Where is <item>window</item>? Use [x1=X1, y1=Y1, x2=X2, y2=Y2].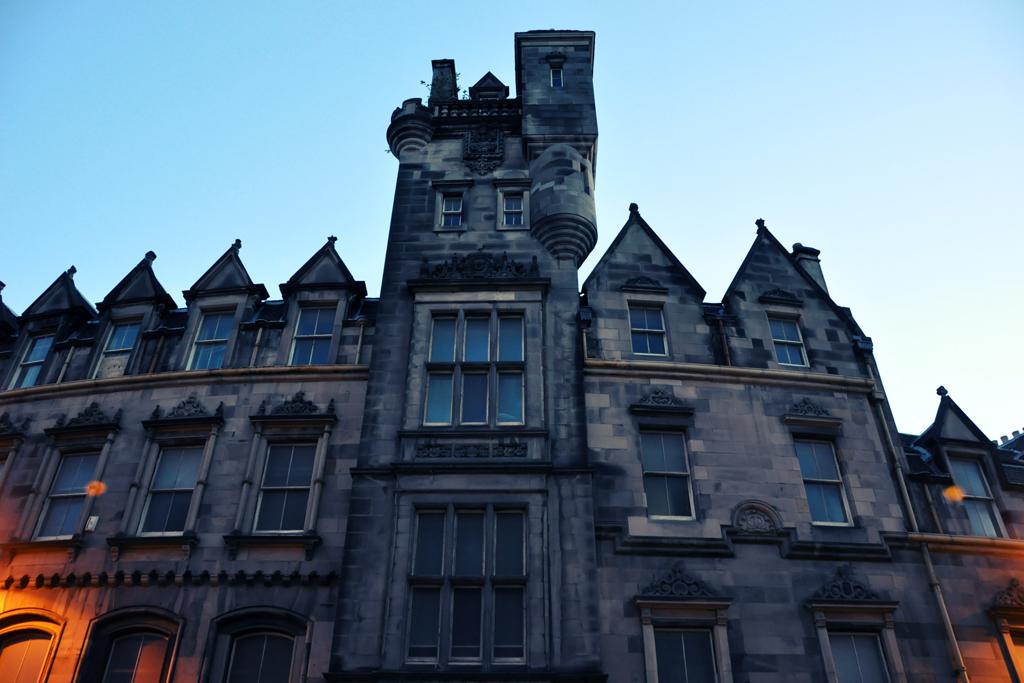
[x1=791, y1=416, x2=864, y2=532].
